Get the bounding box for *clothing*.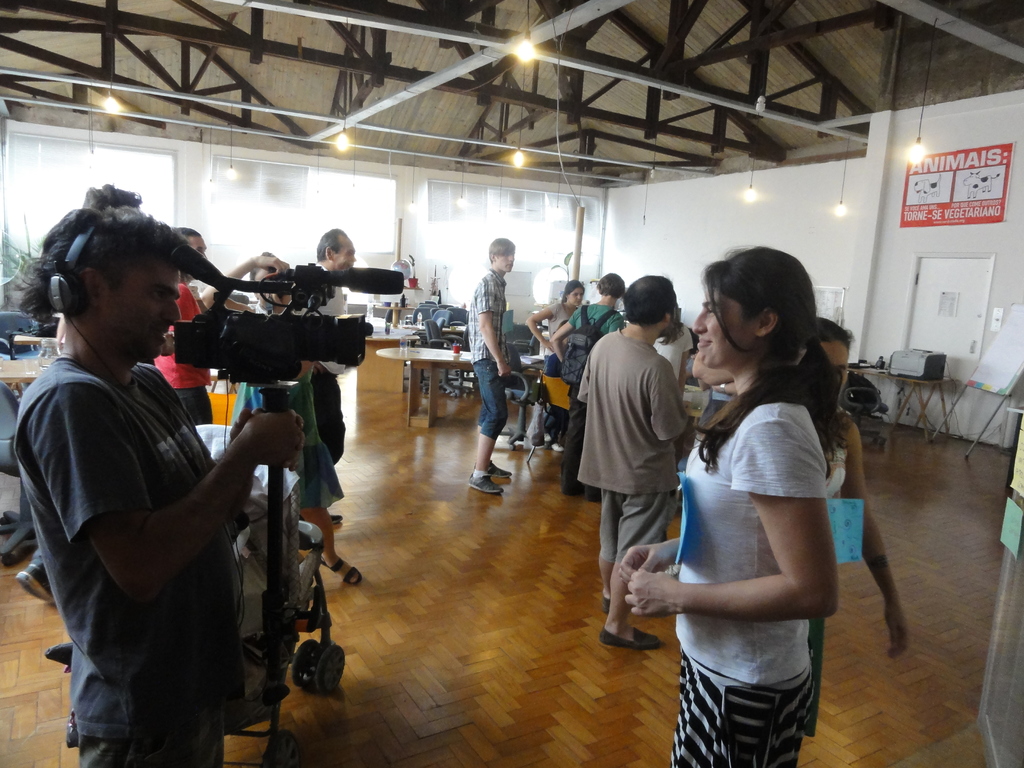
<bbox>28, 287, 260, 754</bbox>.
